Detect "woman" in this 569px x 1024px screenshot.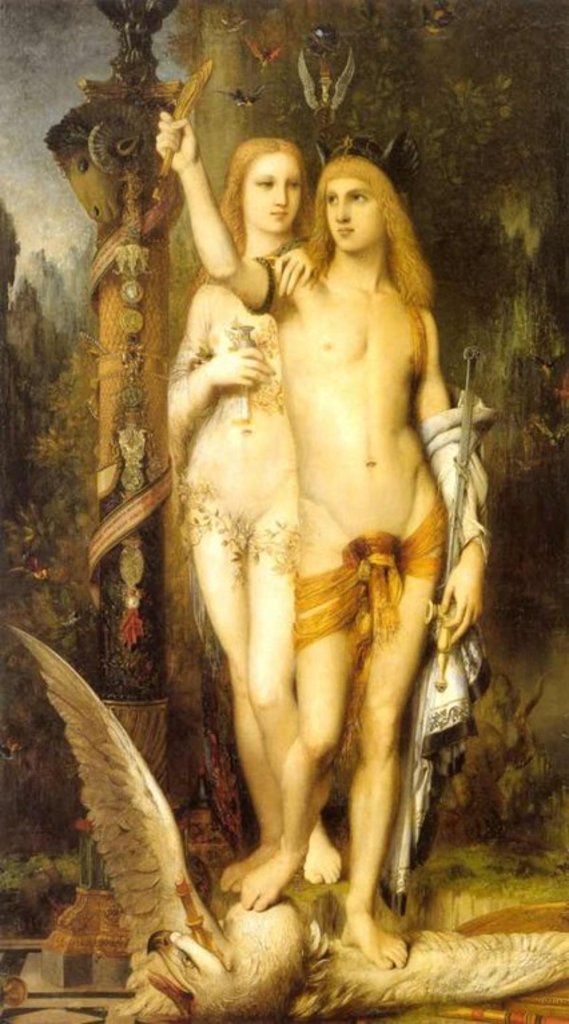
Detection: l=160, t=136, r=325, b=881.
